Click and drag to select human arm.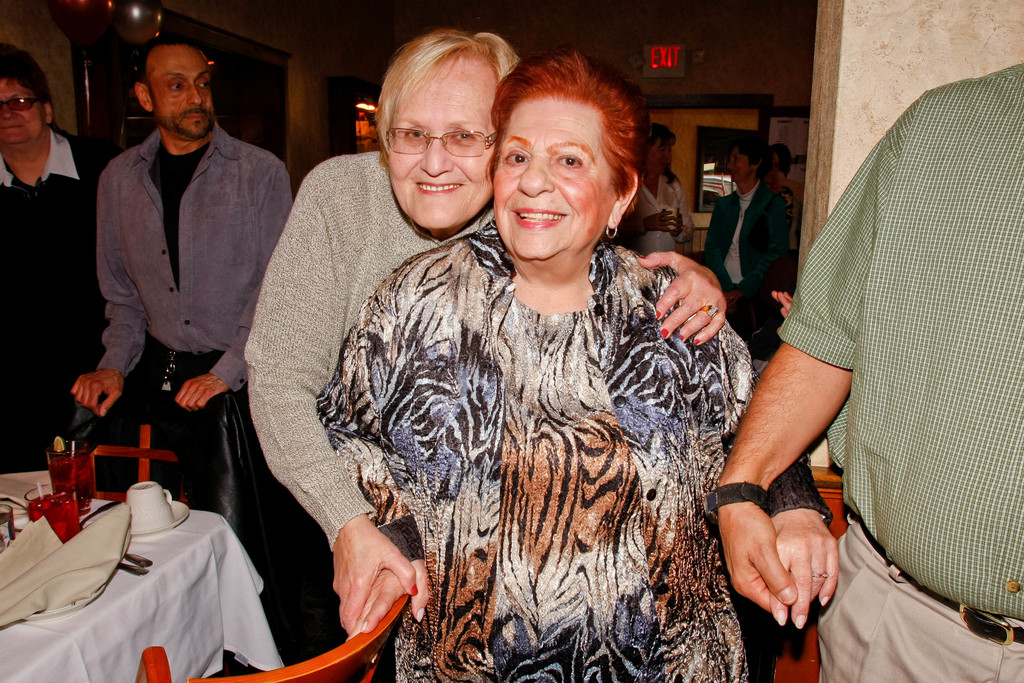
Selection: [172,153,298,411].
